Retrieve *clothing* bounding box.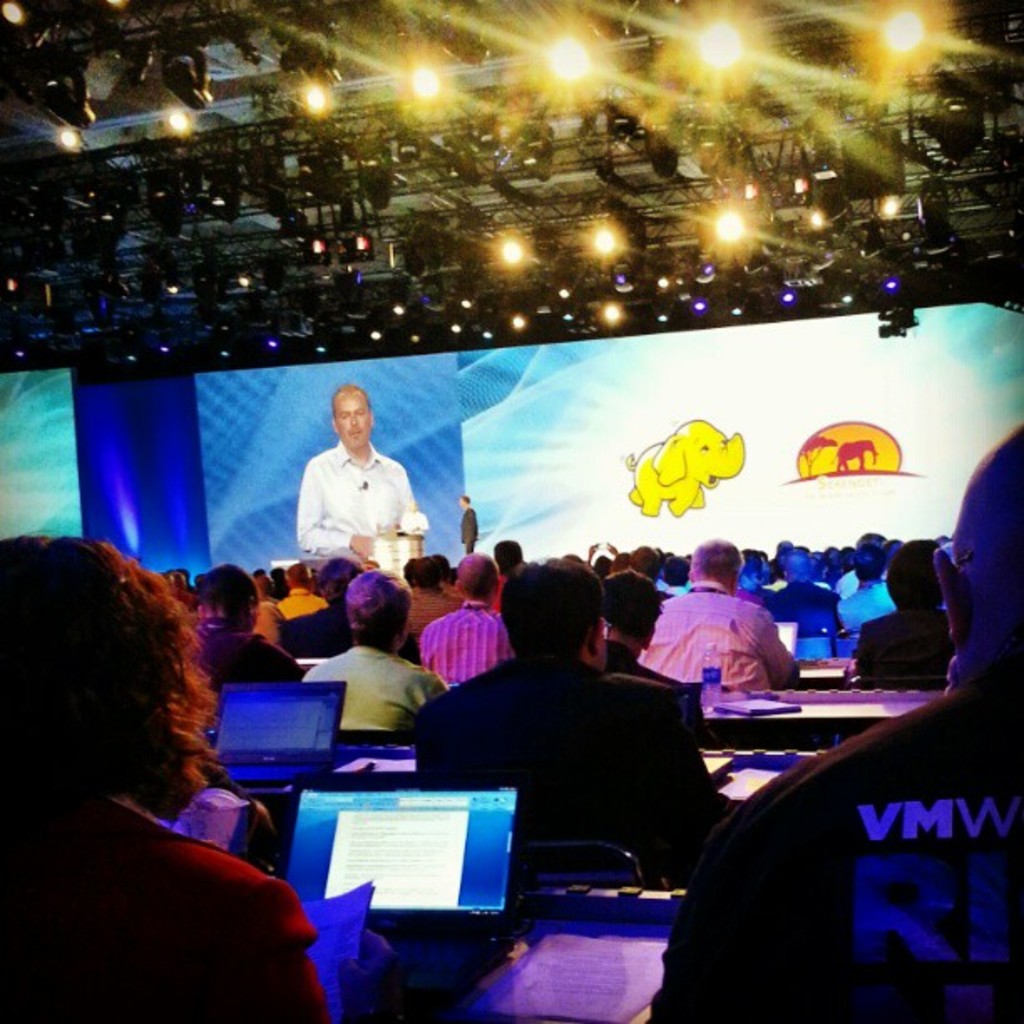
Bounding box: bbox=[398, 507, 445, 534].
